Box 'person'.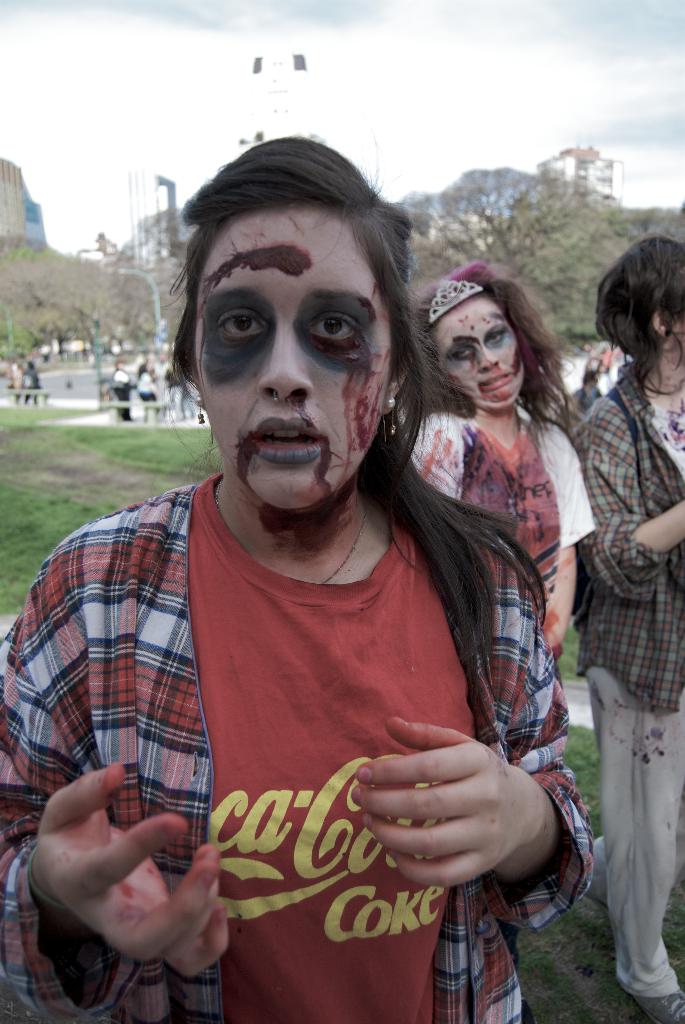
rect(565, 232, 684, 1023).
